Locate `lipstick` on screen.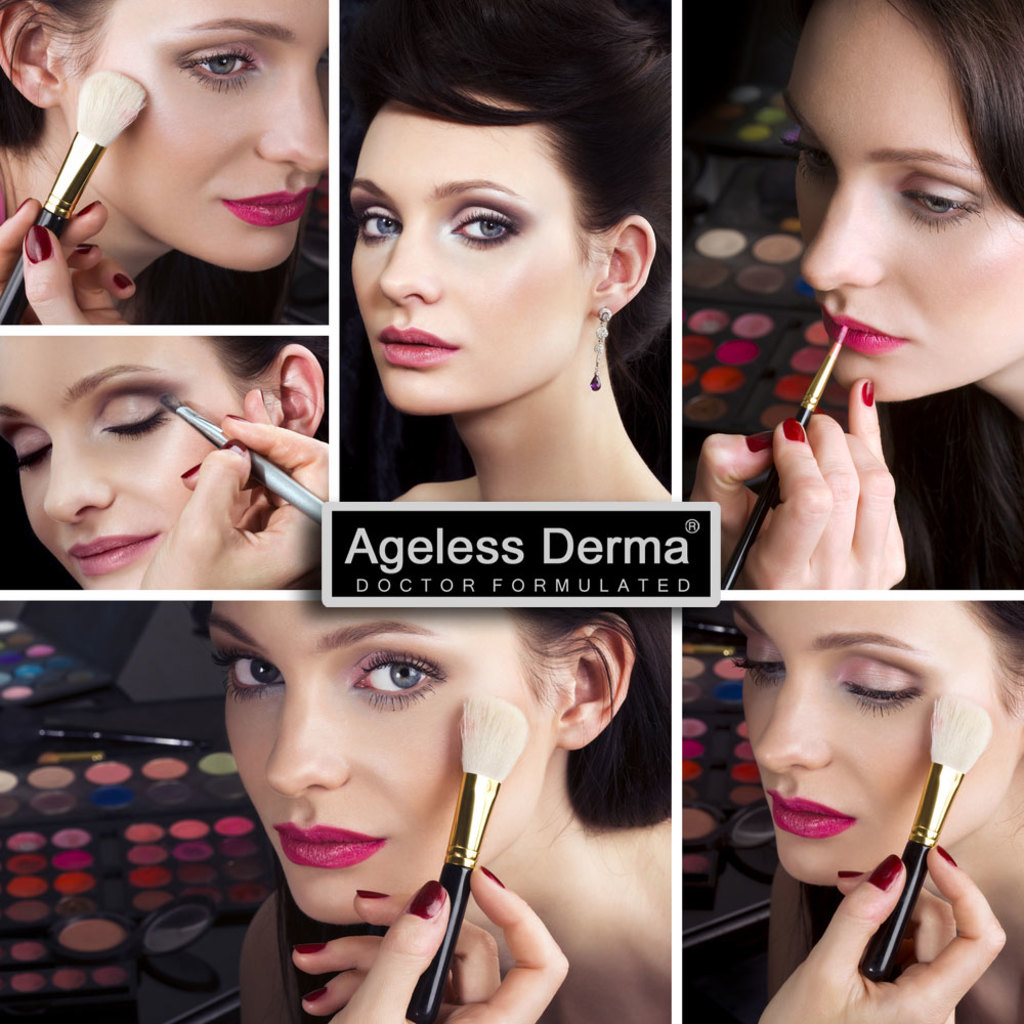
On screen at box(68, 530, 157, 577).
